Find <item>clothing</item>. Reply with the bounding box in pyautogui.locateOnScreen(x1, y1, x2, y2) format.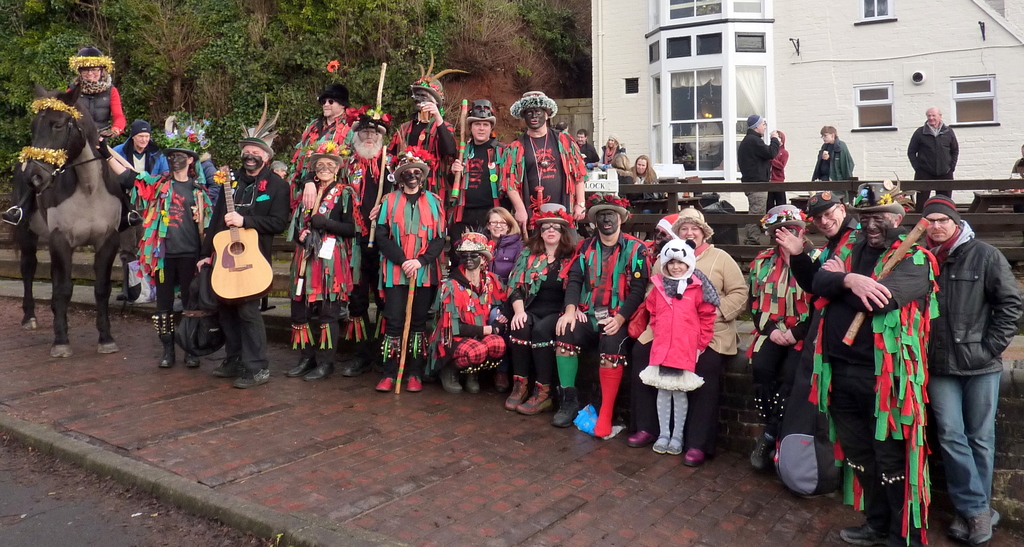
pyautogui.locateOnScreen(781, 228, 860, 435).
